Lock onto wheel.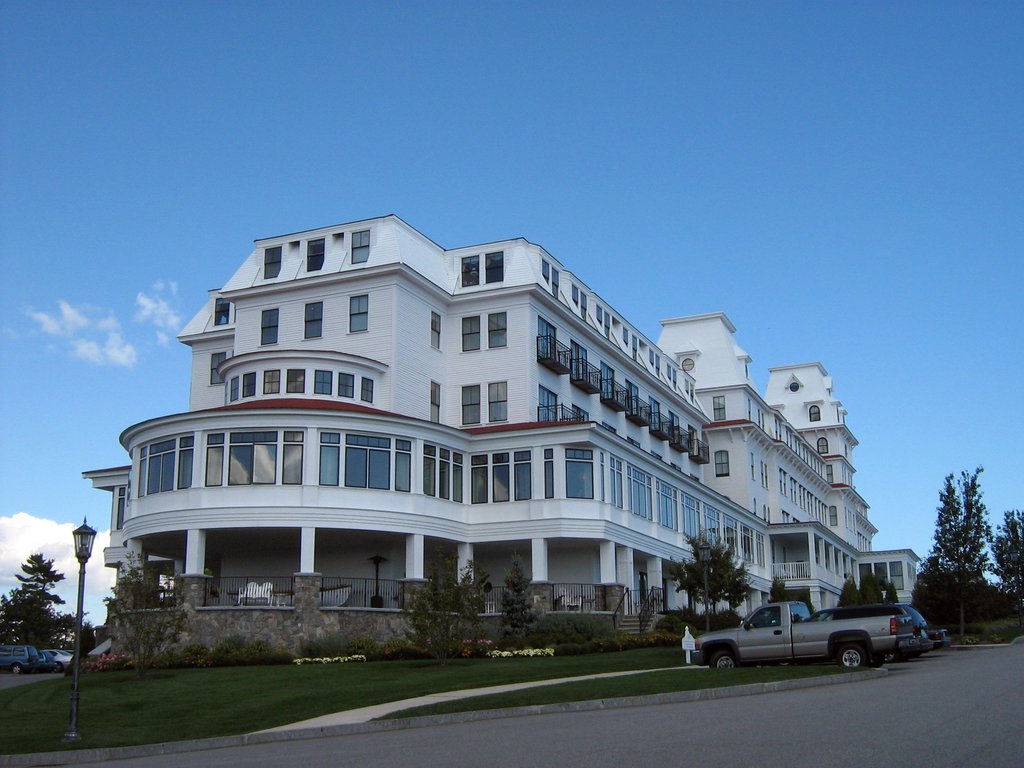
Locked: <box>882,652,898,665</box>.
